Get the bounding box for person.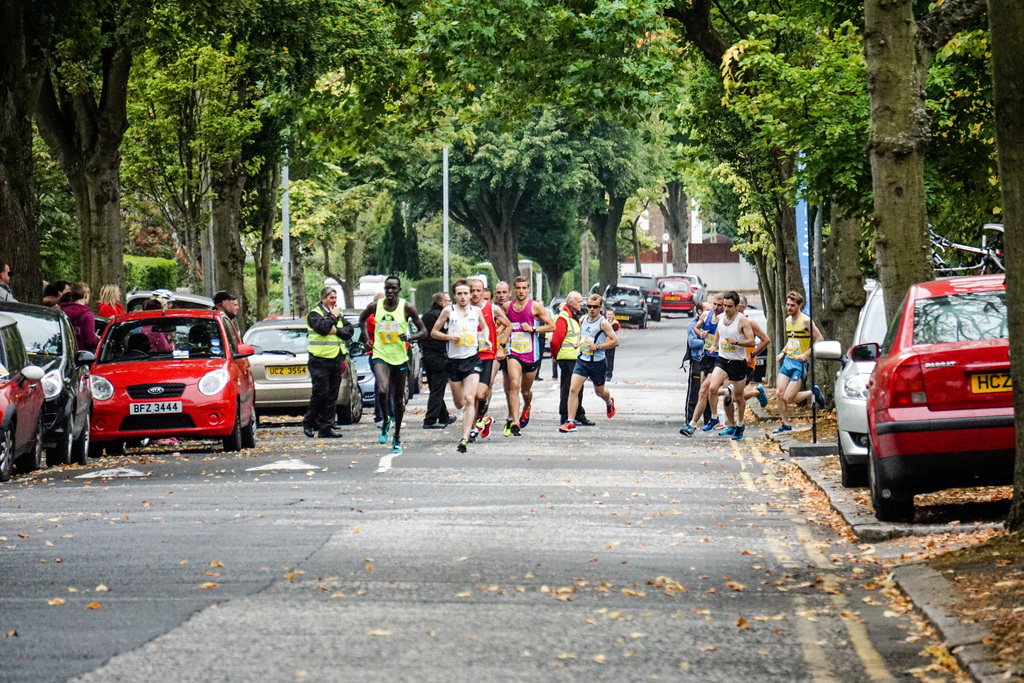
crop(774, 292, 824, 434).
